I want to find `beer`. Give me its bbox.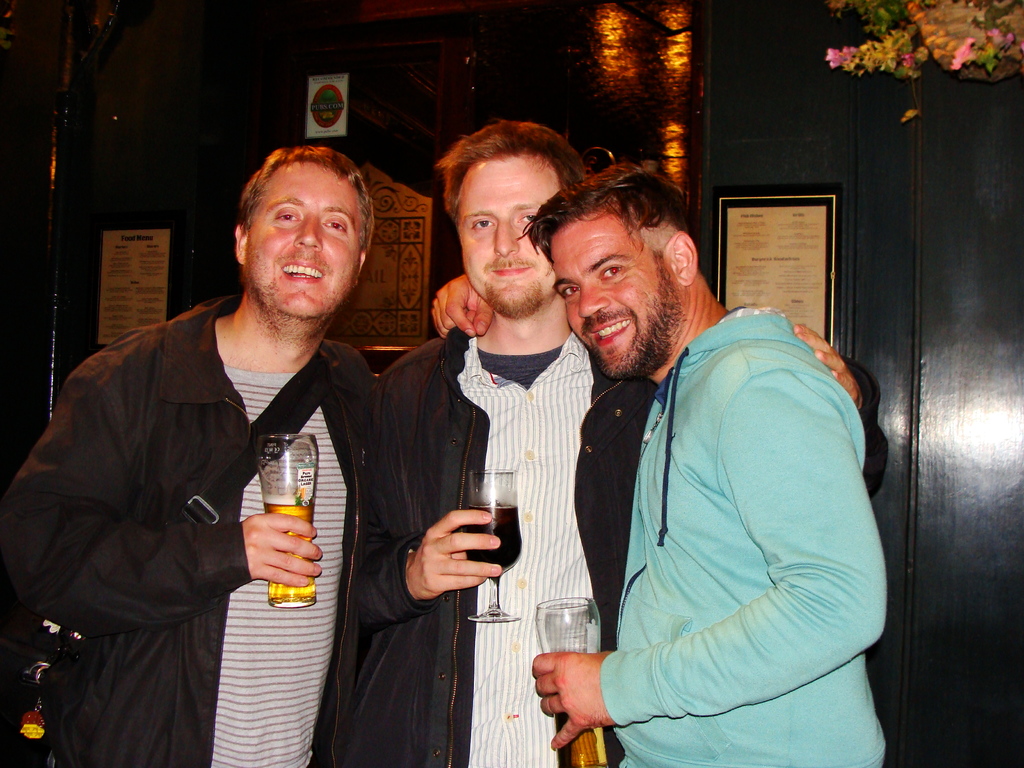
BBox(461, 466, 524, 625).
